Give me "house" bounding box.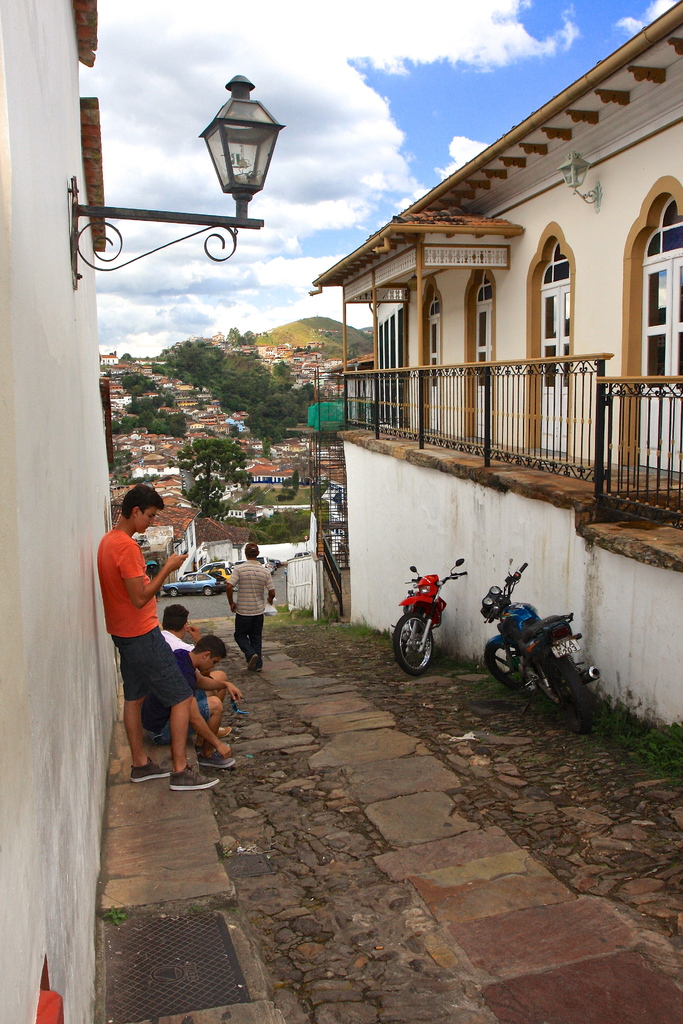
153,490,193,589.
